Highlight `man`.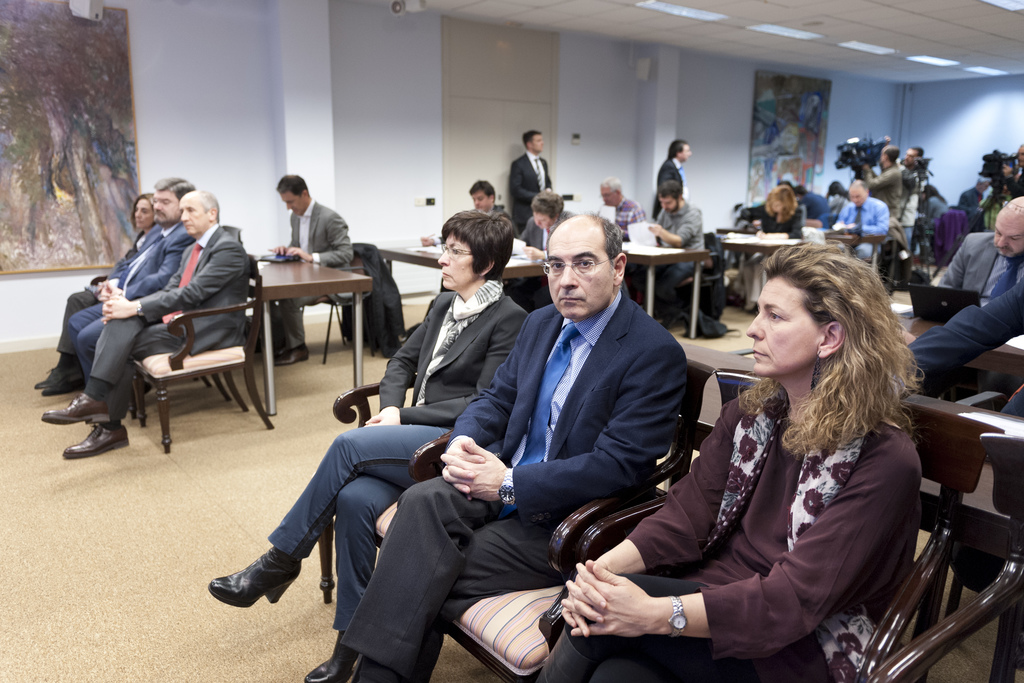
Highlighted region: BBox(600, 177, 650, 232).
